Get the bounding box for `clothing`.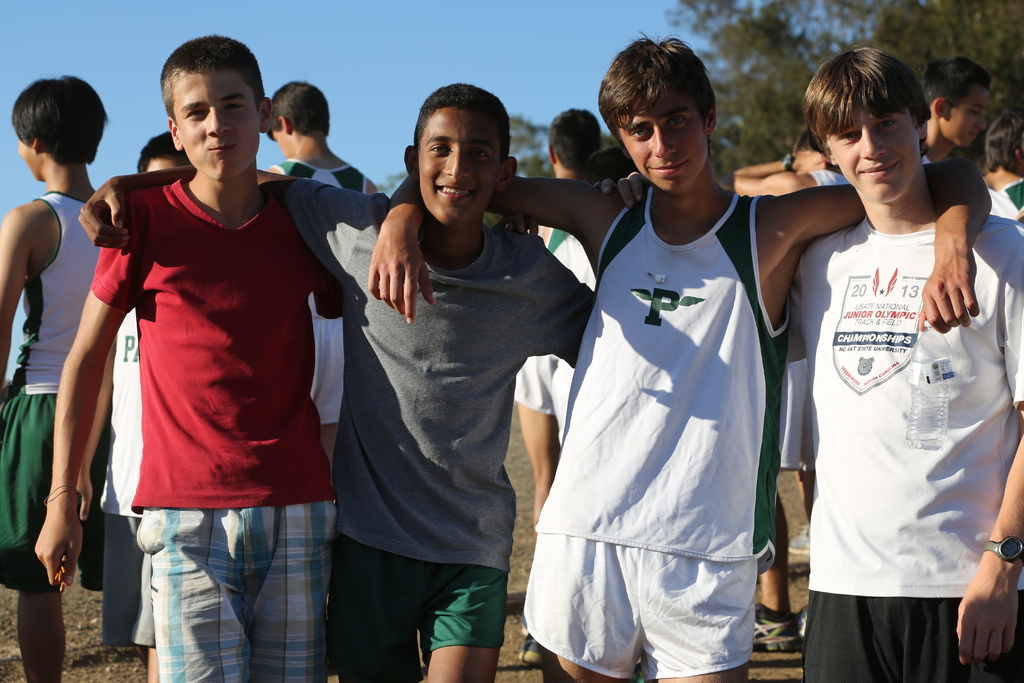
781/213/1023/682.
